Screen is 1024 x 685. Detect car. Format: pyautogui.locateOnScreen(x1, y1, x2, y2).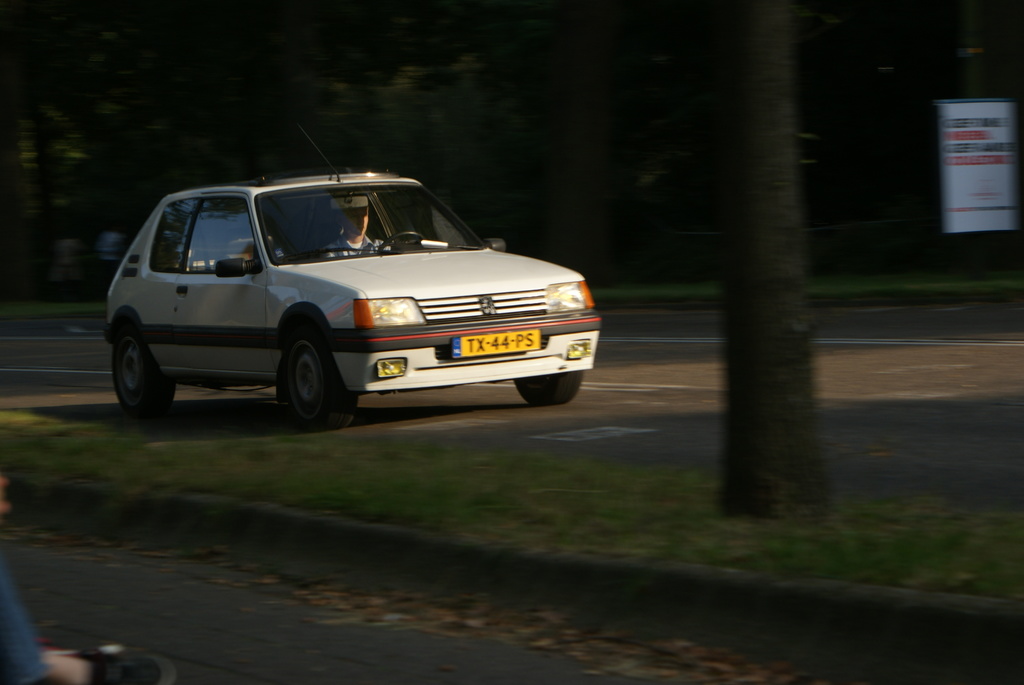
pyautogui.locateOnScreen(109, 121, 602, 430).
